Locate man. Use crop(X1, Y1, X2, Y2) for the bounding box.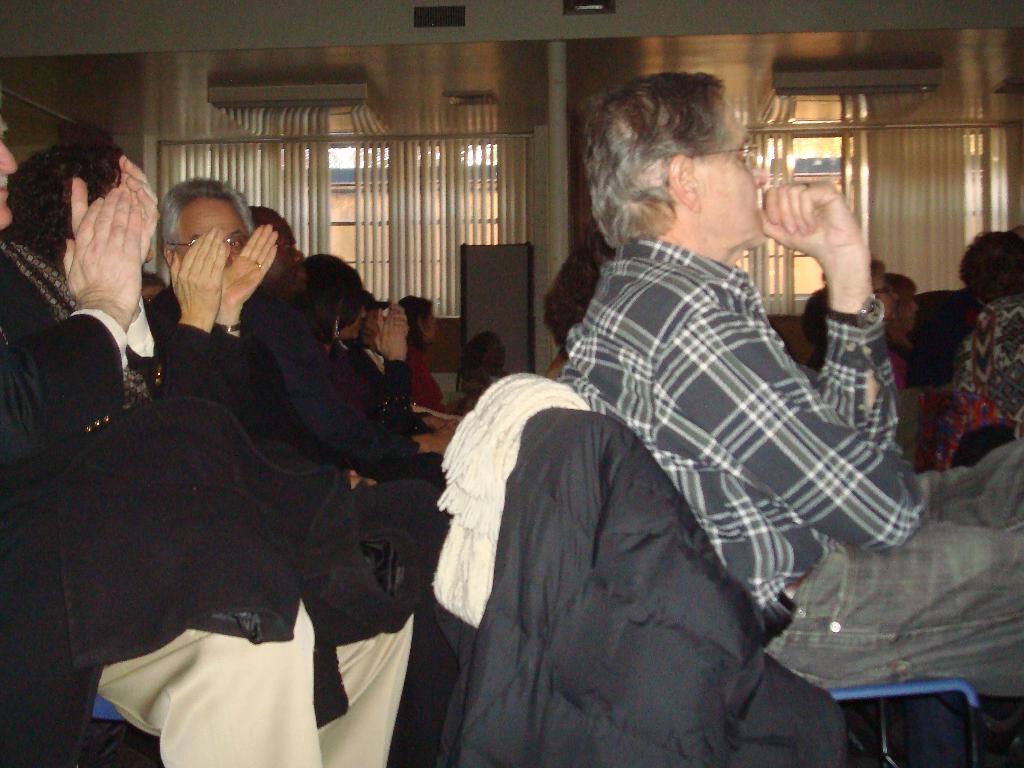
crop(248, 207, 457, 488).
